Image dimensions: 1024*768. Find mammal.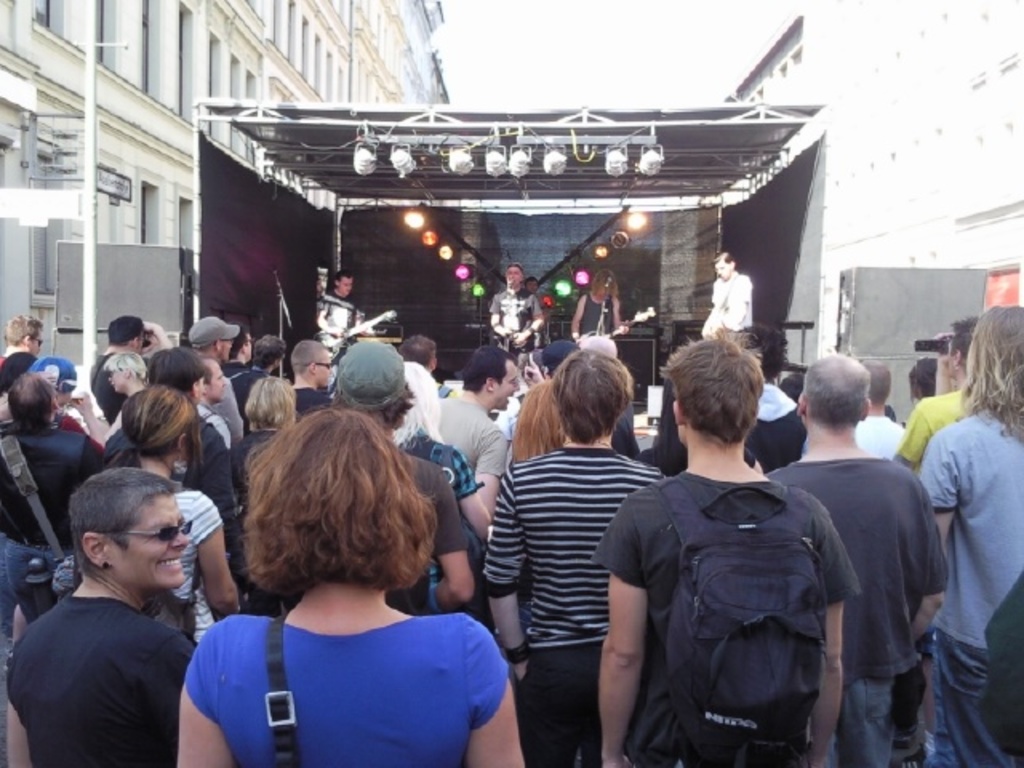
{"left": 395, "top": 354, "right": 486, "bottom": 554}.
